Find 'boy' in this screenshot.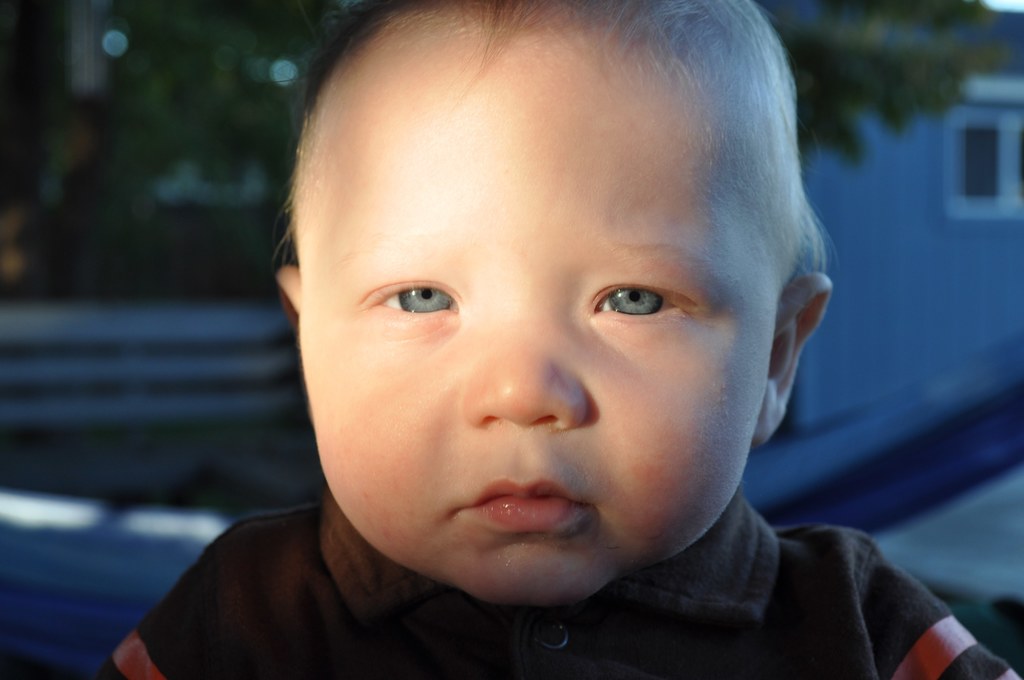
The bounding box for 'boy' is bbox=(83, 0, 1011, 679).
